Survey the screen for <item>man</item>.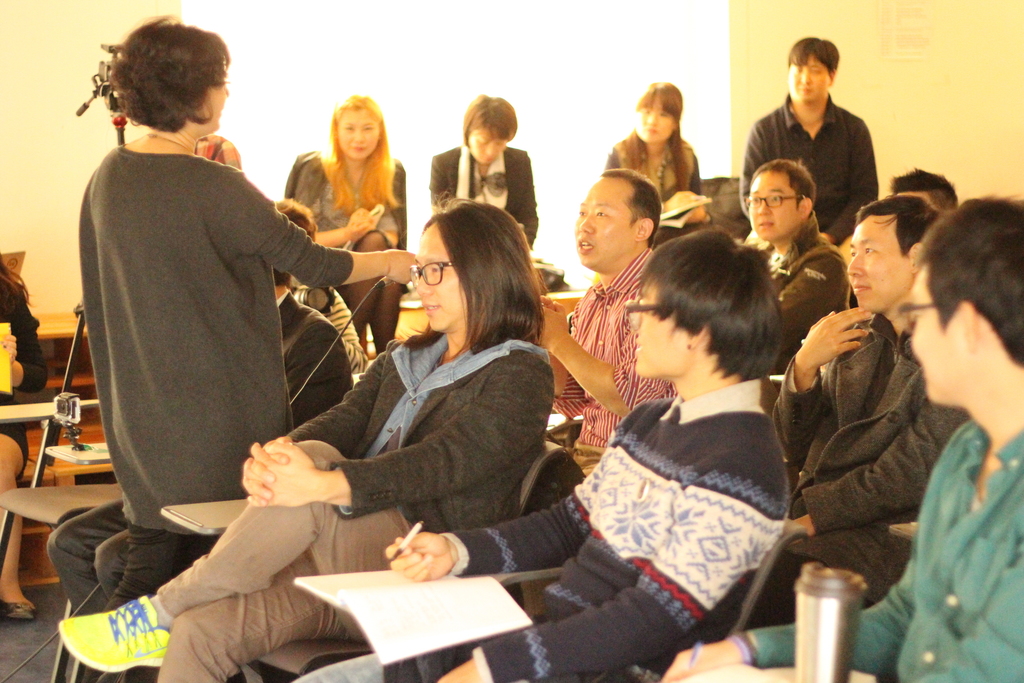
Survey found: left=752, top=49, right=891, bottom=241.
